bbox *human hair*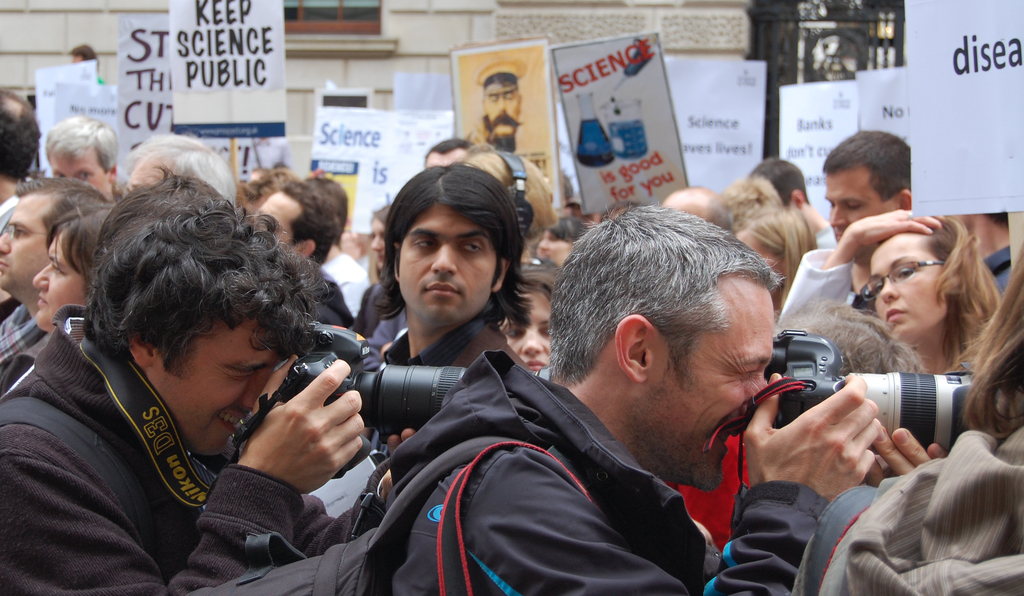
select_region(281, 188, 342, 268)
